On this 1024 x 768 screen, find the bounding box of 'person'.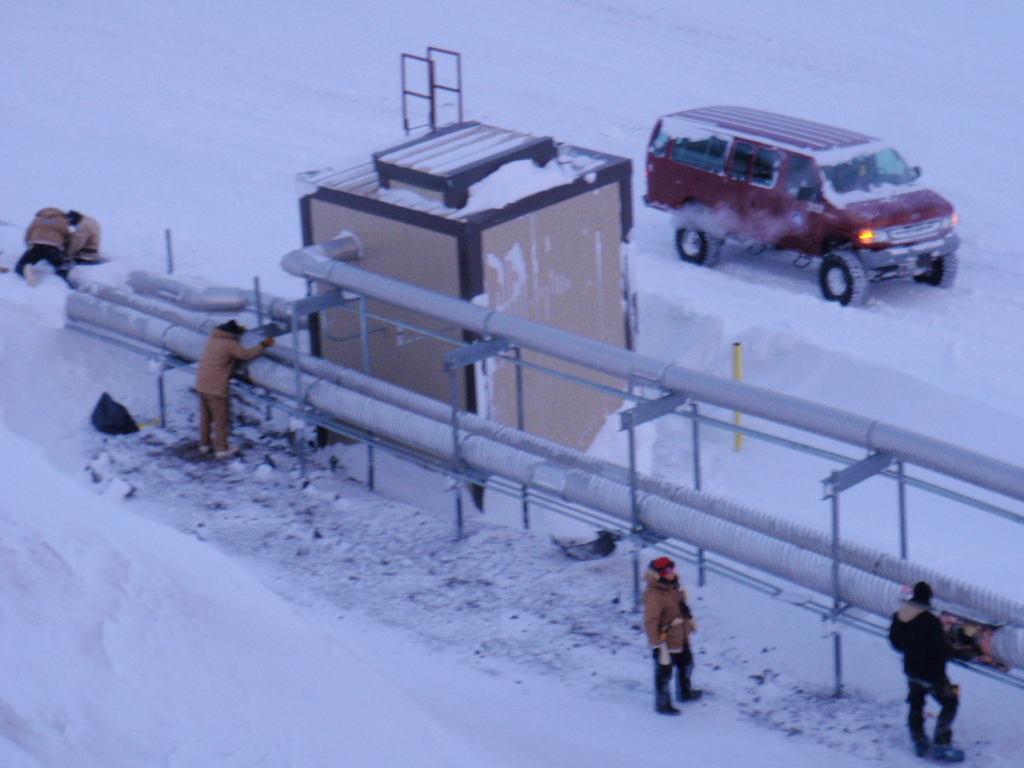
Bounding box: box(189, 316, 271, 460).
